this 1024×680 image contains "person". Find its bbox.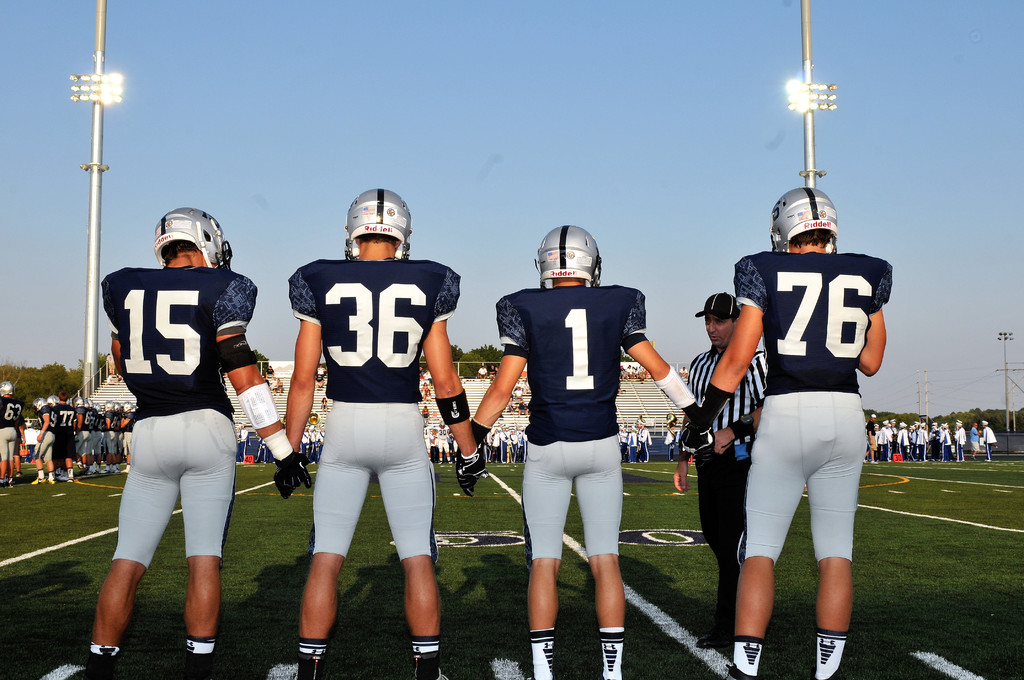
l=104, t=396, r=118, b=476.
